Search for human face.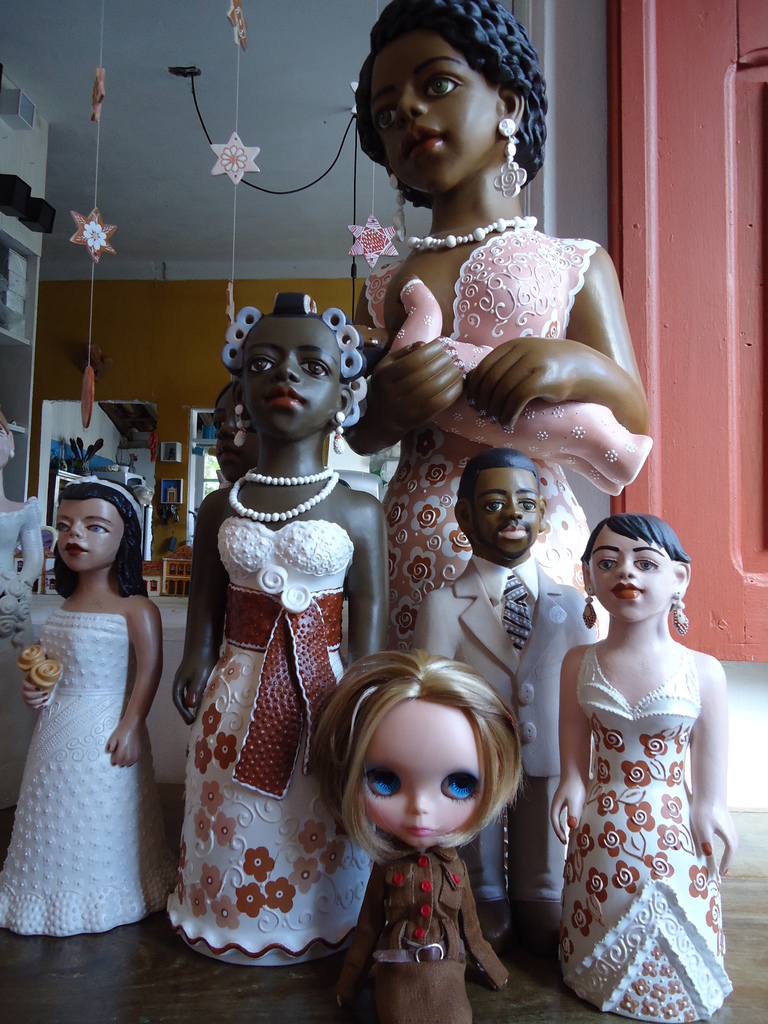
Found at l=467, t=463, r=539, b=556.
